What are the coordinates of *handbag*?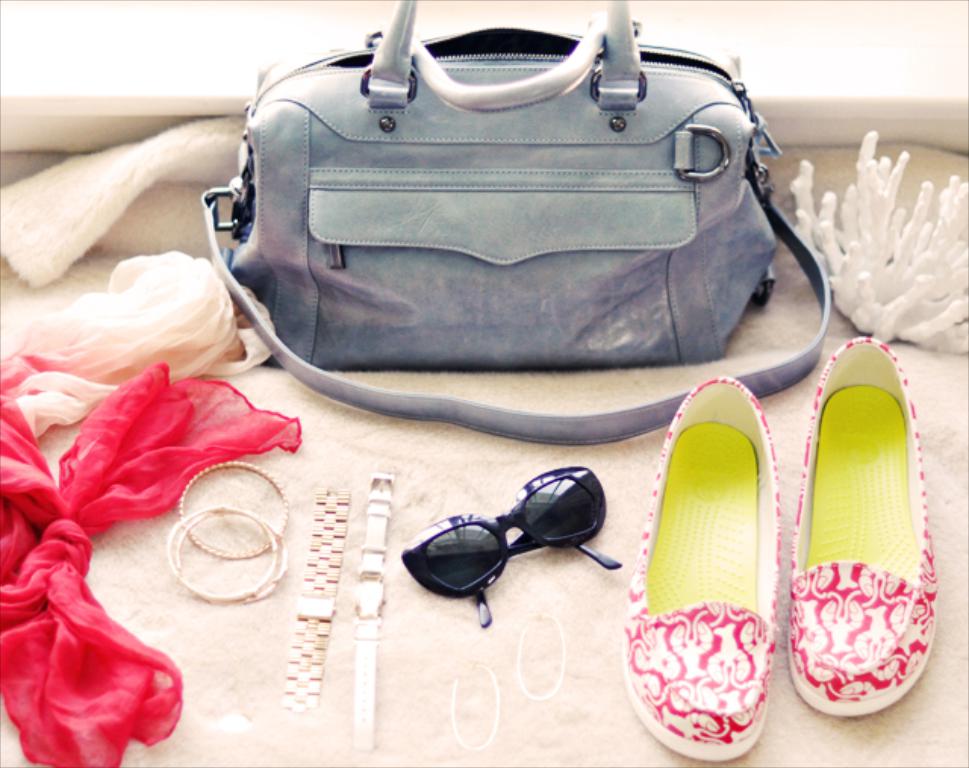
crop(200, 0, 846, 450).
